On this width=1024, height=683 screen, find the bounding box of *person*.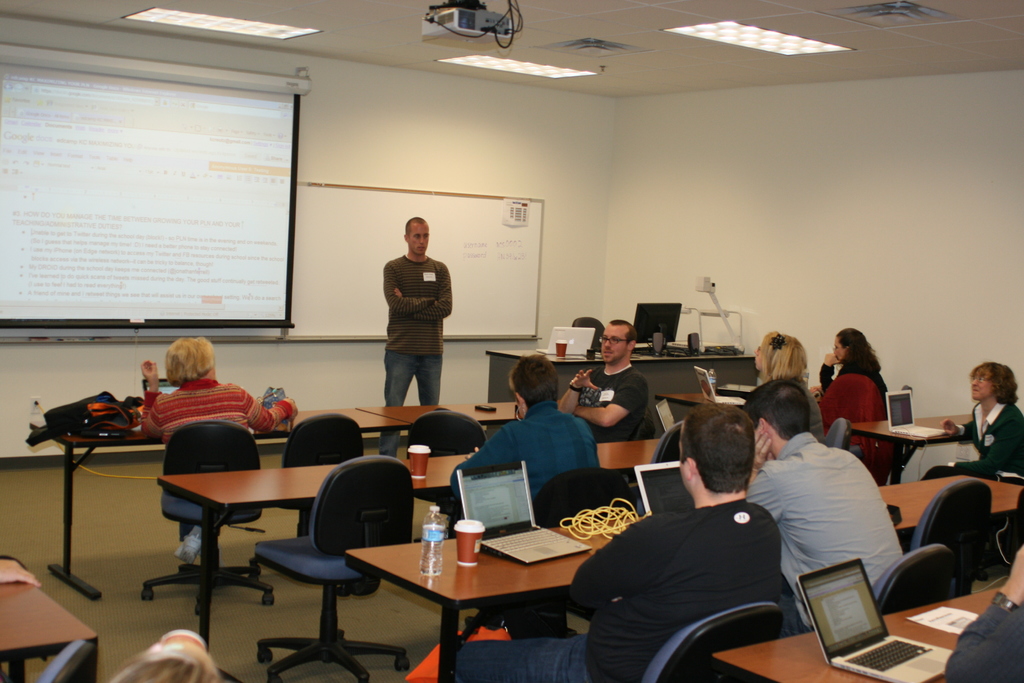
Bounding box: Rect(141, 336, 298, 565).
